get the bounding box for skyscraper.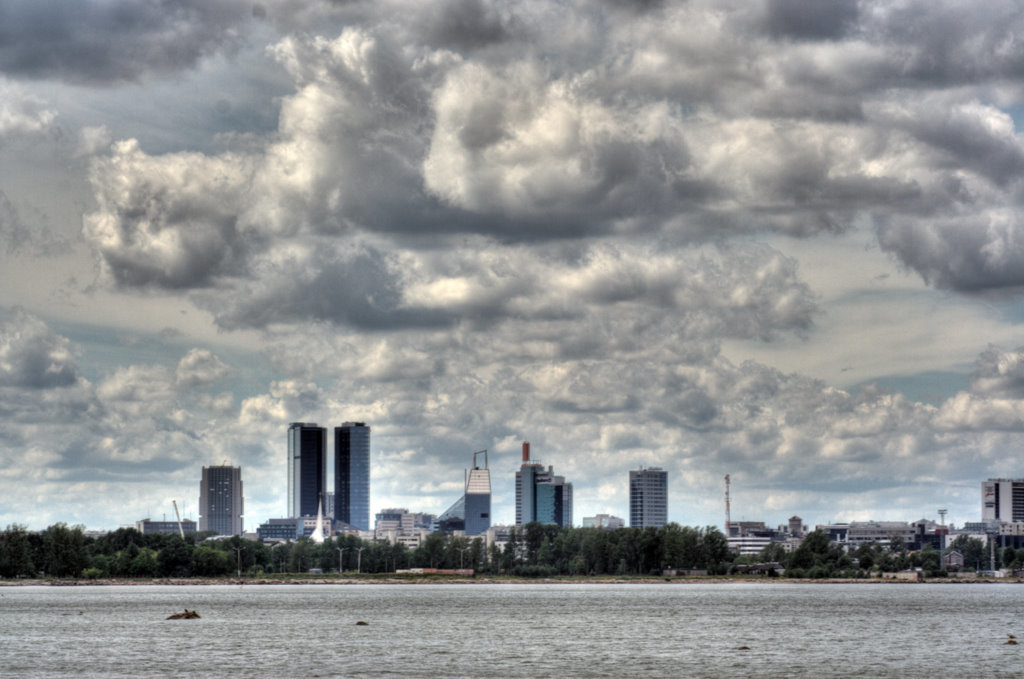
<box>973,475,1023,525</box>.
